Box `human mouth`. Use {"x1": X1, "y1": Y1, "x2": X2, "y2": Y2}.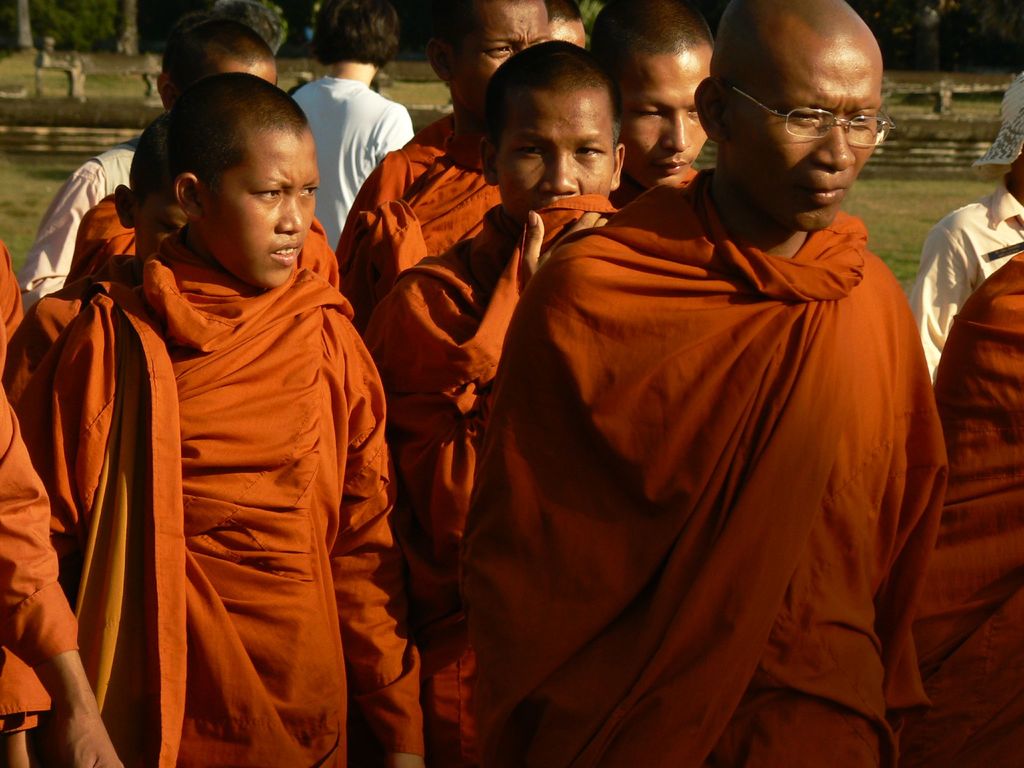
{"x1": 269, "y1": 238, "x2": 301, "y2": 267}.
